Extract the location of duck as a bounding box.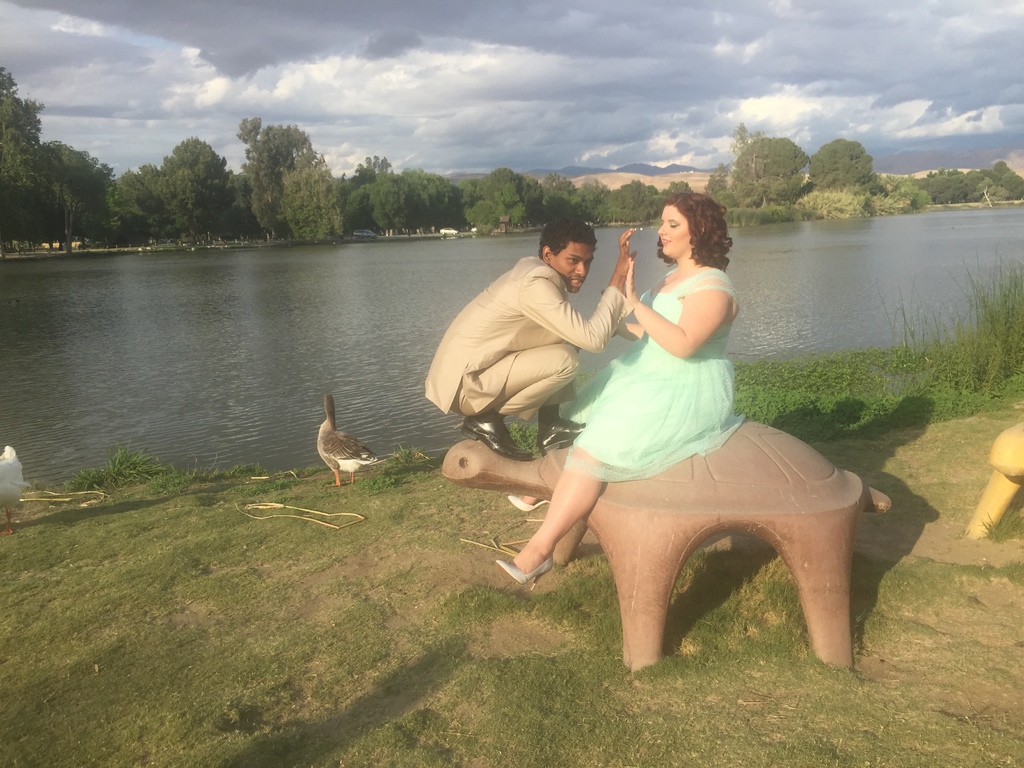
[x1=0, y1=445, x2=20, y2=550].
